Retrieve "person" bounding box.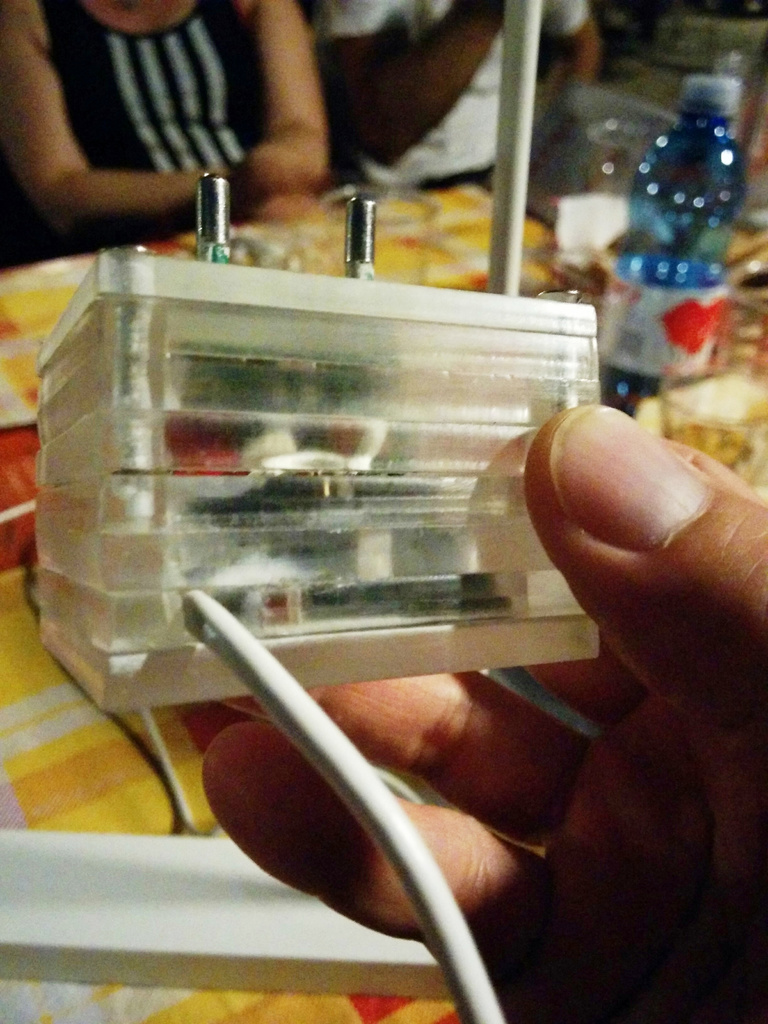
Bounding box: <box>316,0,607,200</box>.
